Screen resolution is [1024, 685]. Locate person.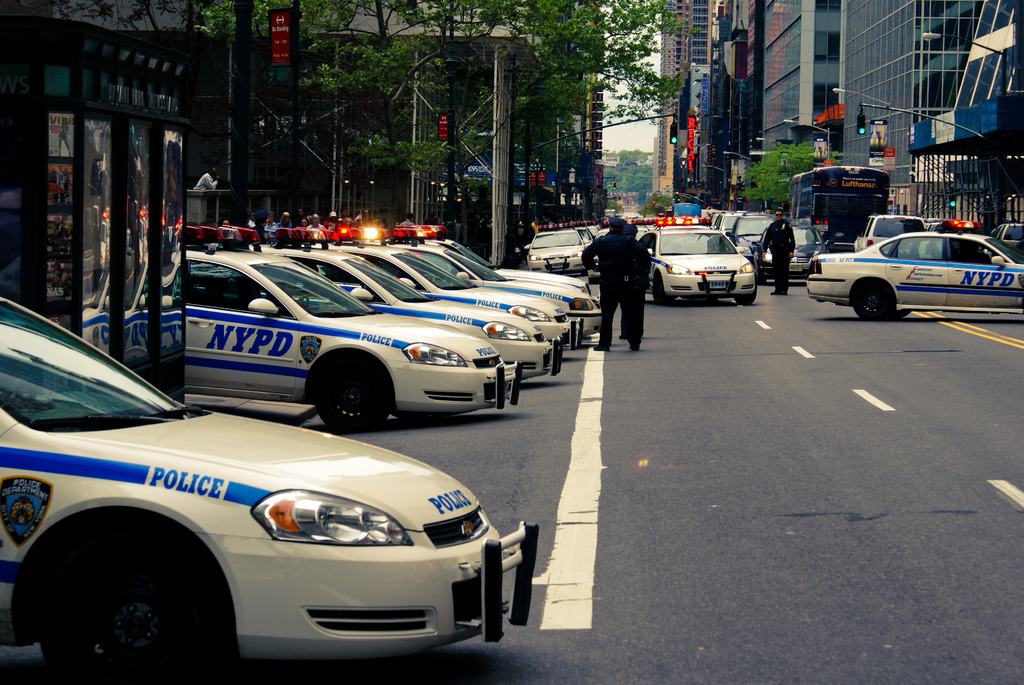
detection(616, 222, 650, 353).
